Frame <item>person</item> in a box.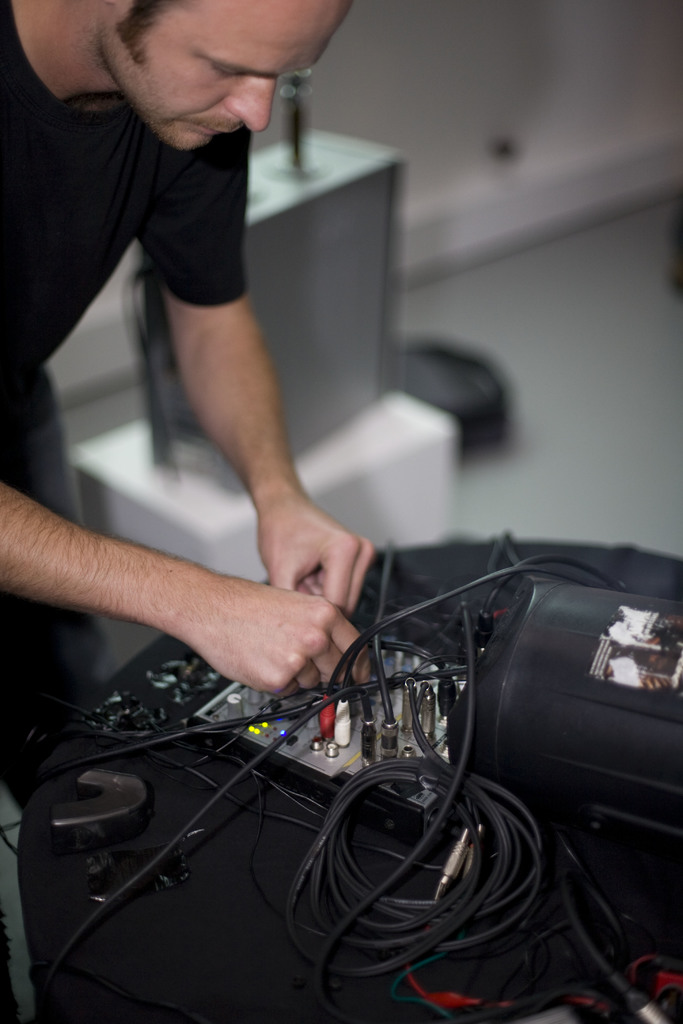
box(0, 1, 370, 1021).
